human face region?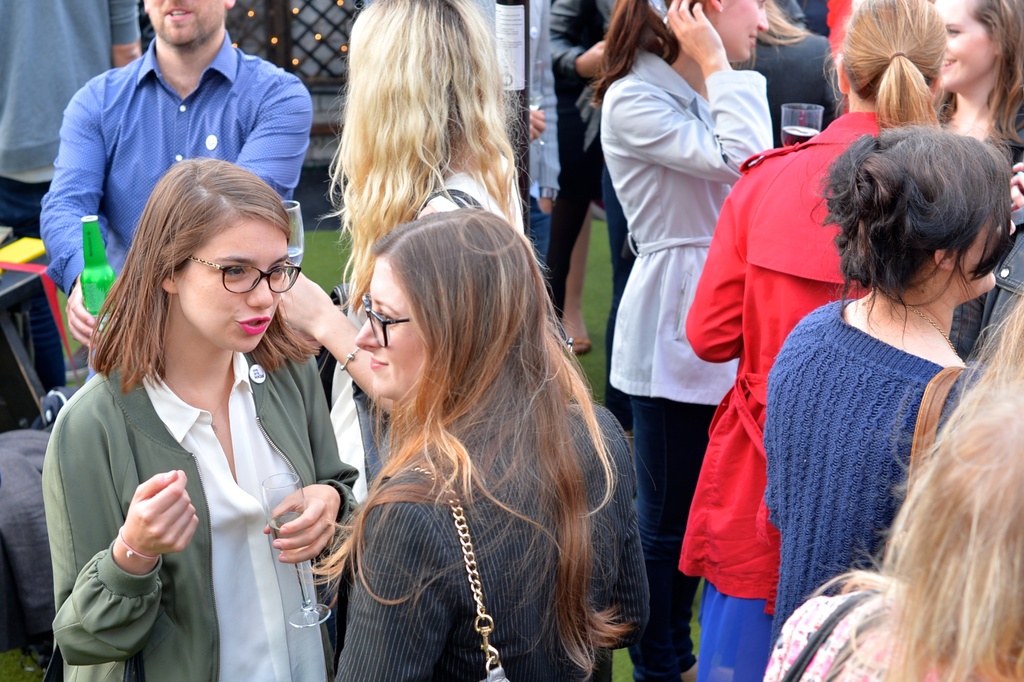
932,0,997,90
